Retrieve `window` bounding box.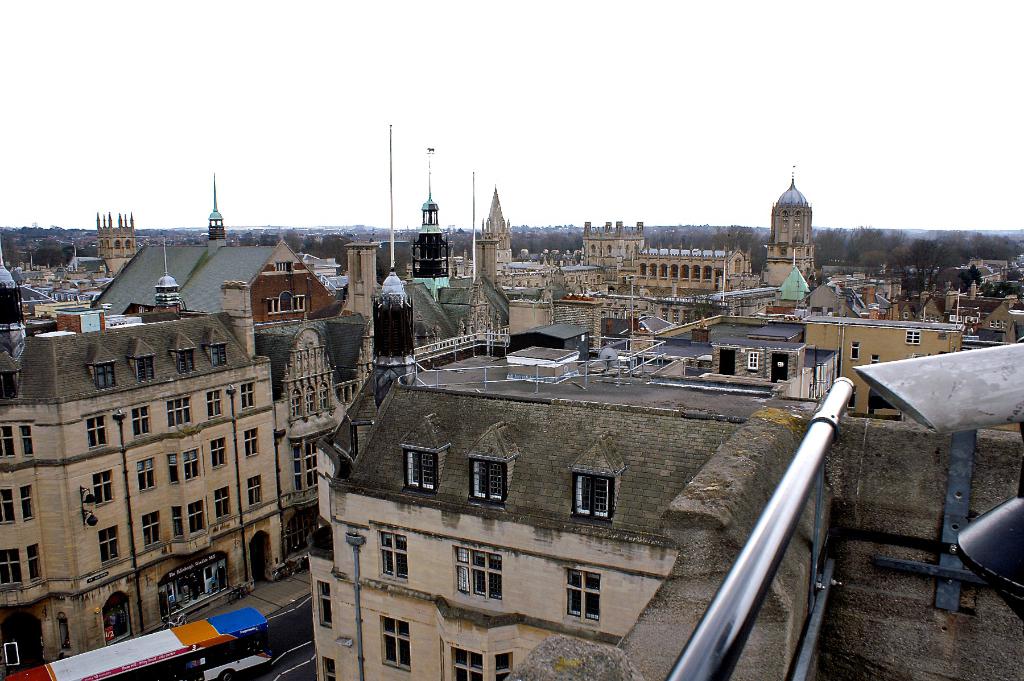
Bounding box: locate(605, 243, 611, 256).
